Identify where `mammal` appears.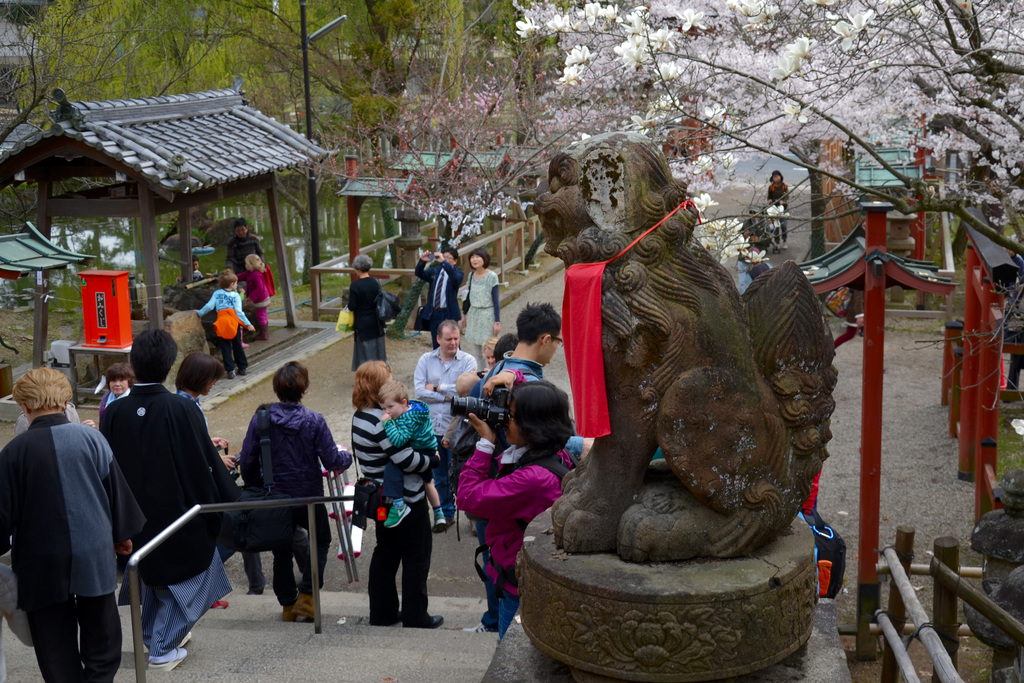
Appears at detection(483, 335, 496, 372).
